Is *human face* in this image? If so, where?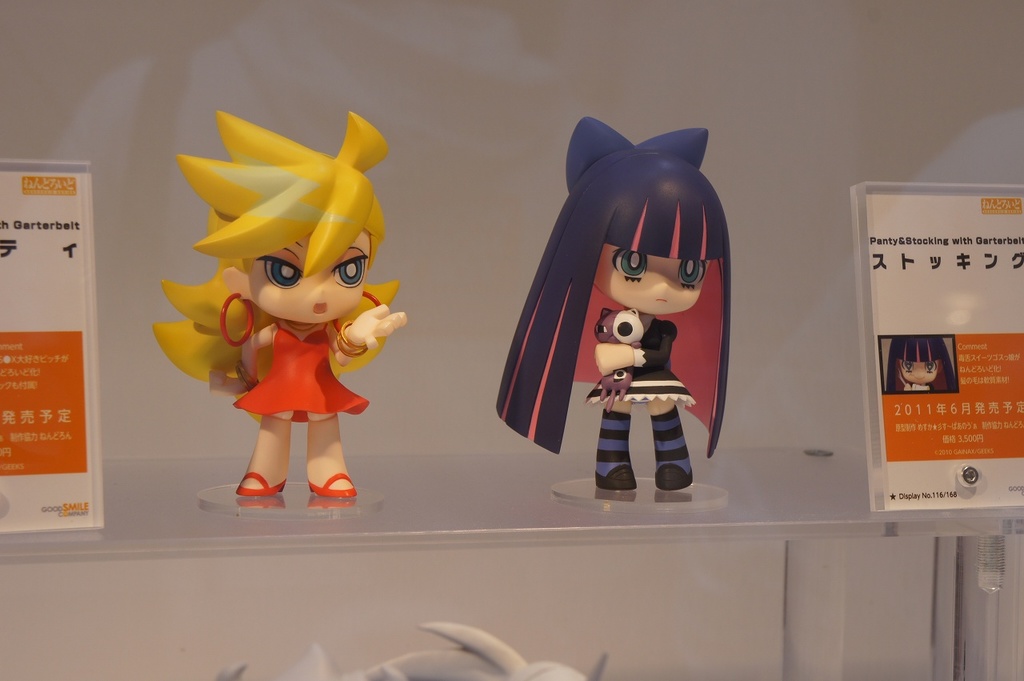
Yes, at {"x1": 901, "y1": 351, "x2": 940, "y2": 387}.
